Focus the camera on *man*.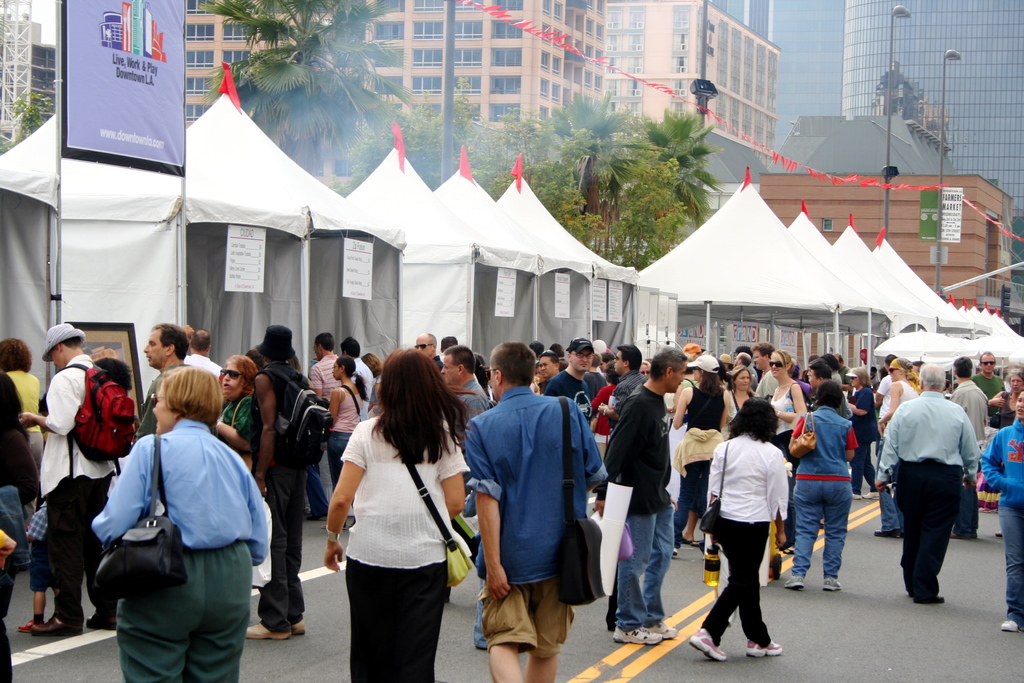
Focus region: <bbox>541, 338, 595, 436</bbox>.
